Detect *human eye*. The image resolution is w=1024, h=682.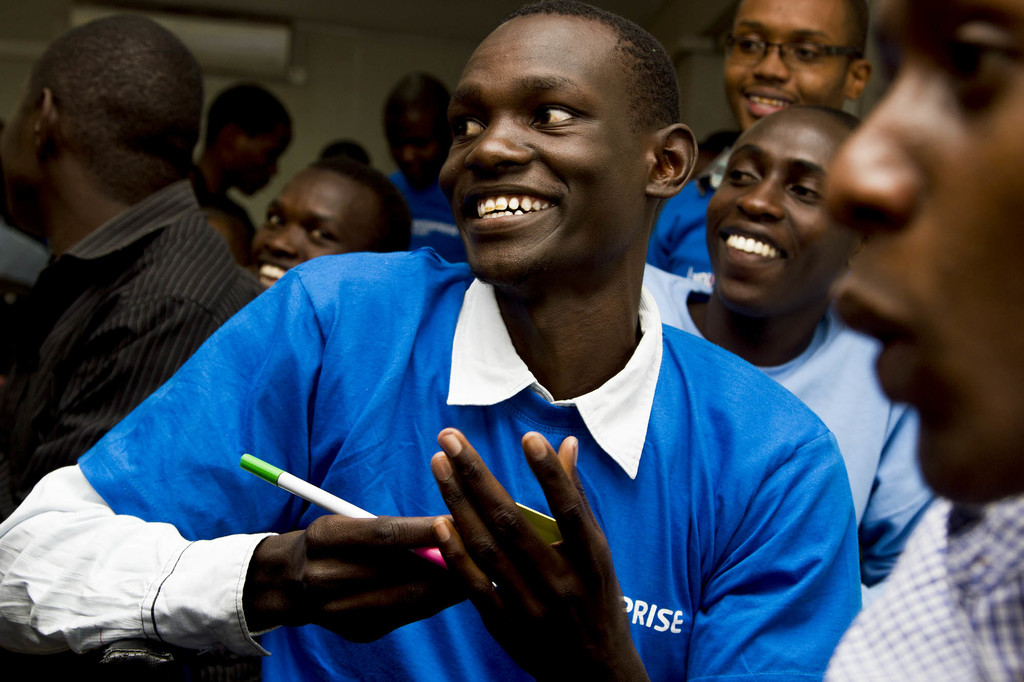
725/162/766/188.
